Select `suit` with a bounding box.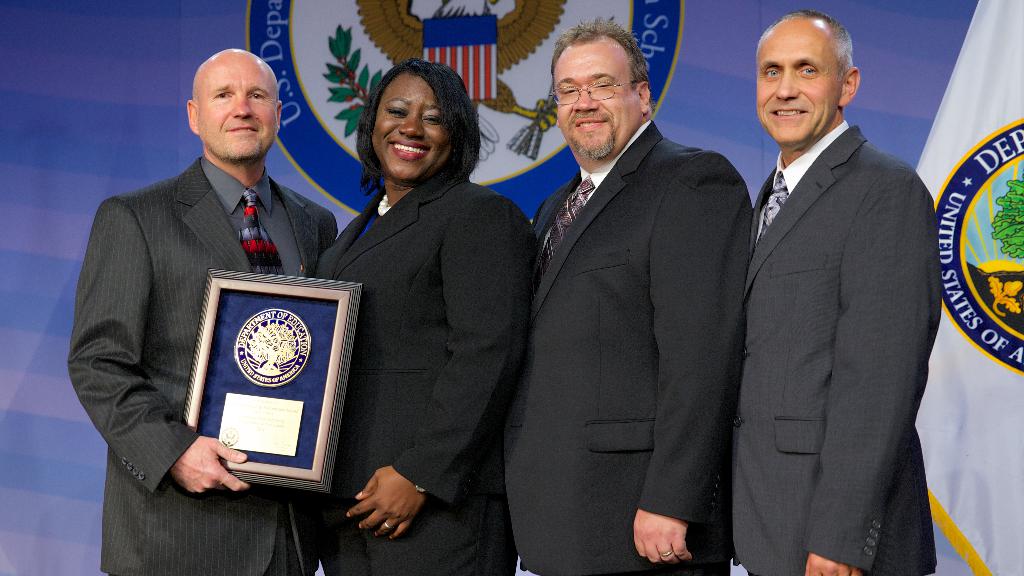
<box>496,113,756,575</box>.
